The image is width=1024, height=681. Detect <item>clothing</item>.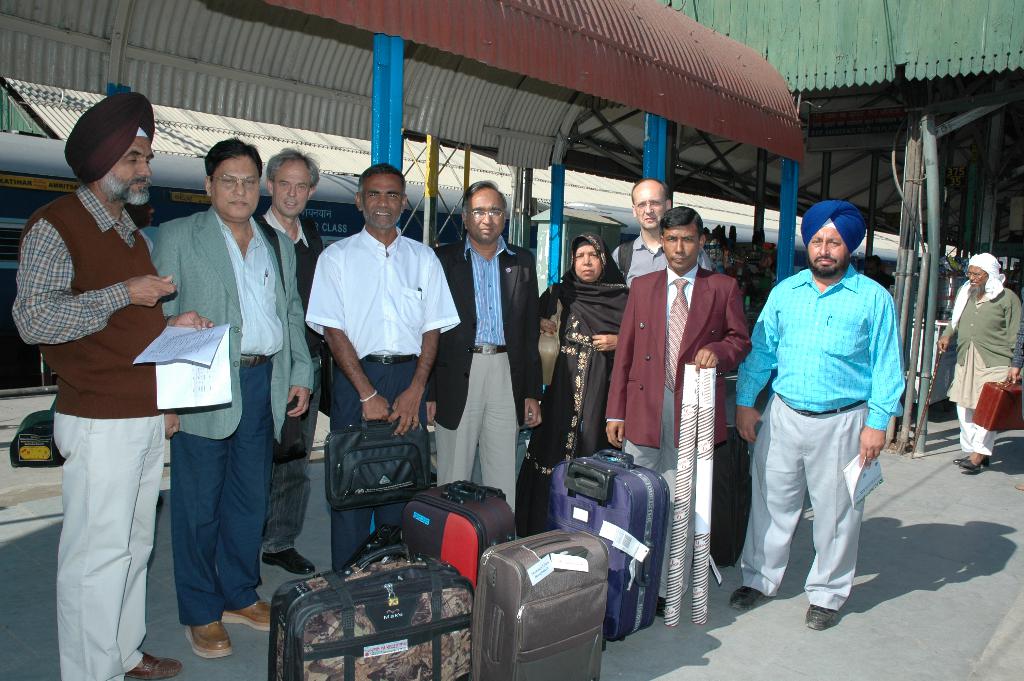
Detection: select_region(273, 212, 323, 548).
